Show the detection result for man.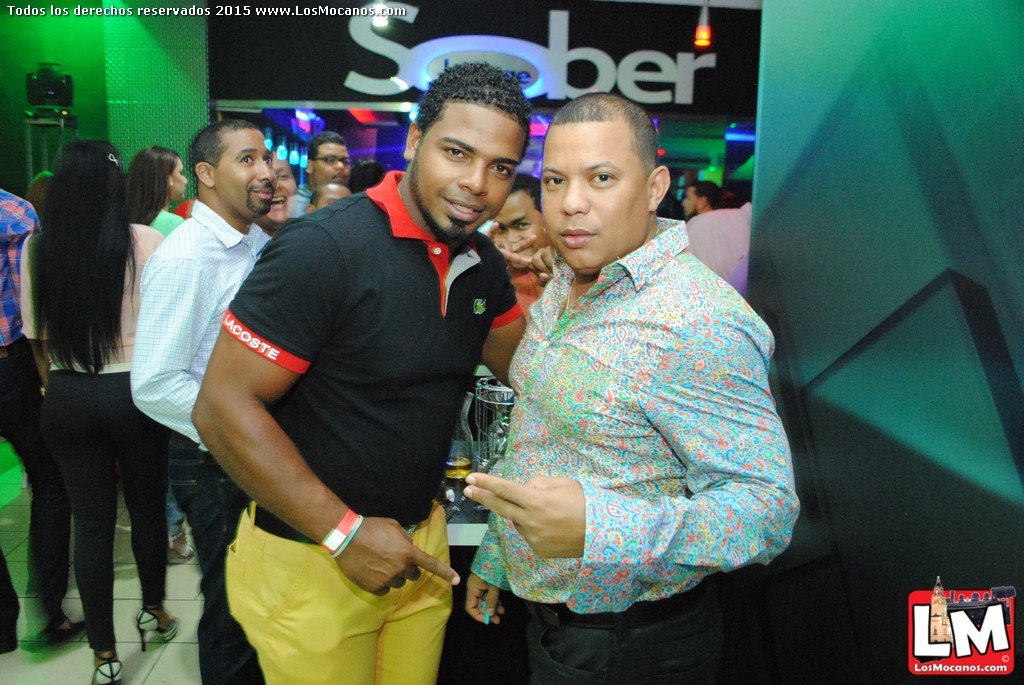
679:180:725:219.
